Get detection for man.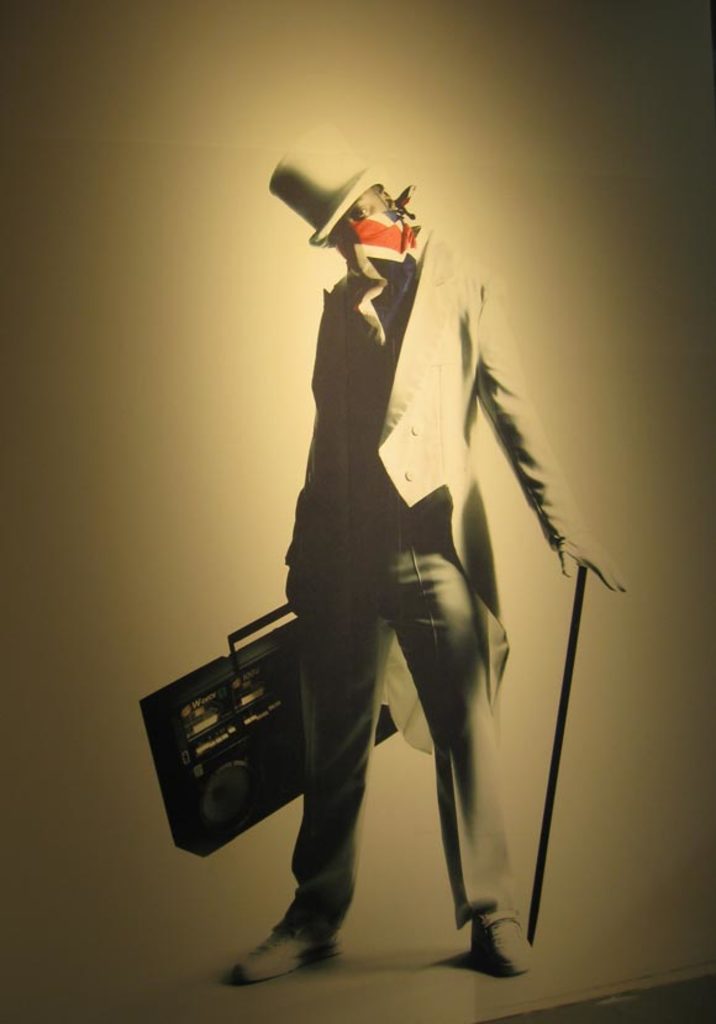
Detection: [x1=262, y1=158, x2=602, y2=961].
